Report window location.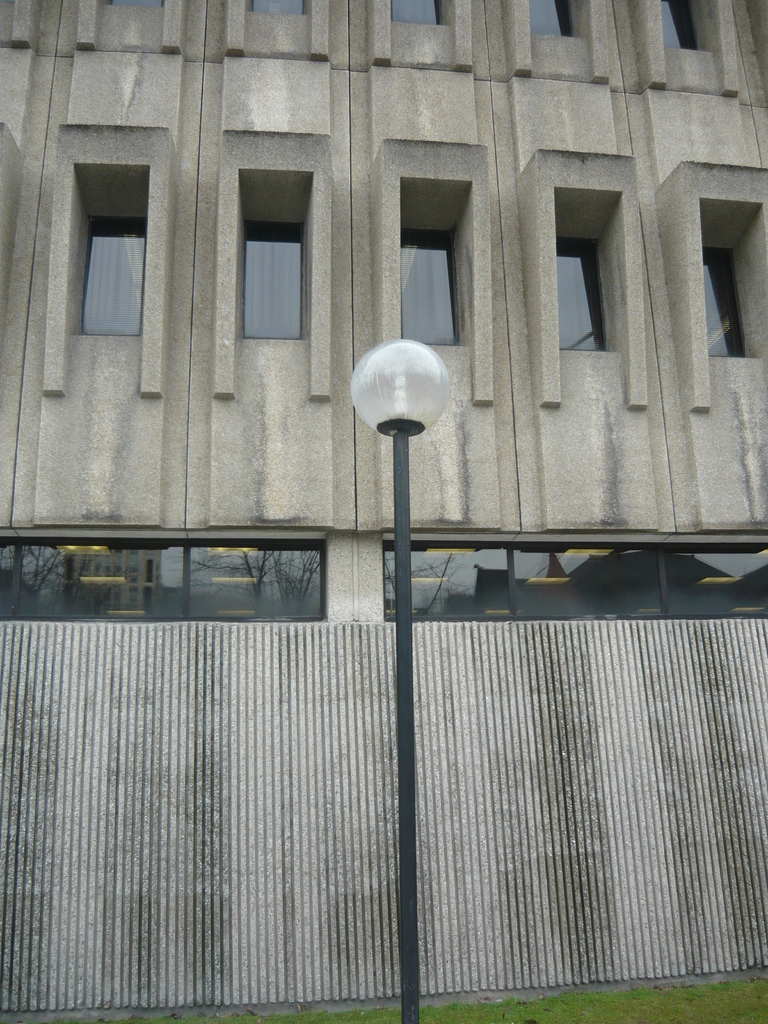
Report: left=65, top=165, right=149, bottom=338.
